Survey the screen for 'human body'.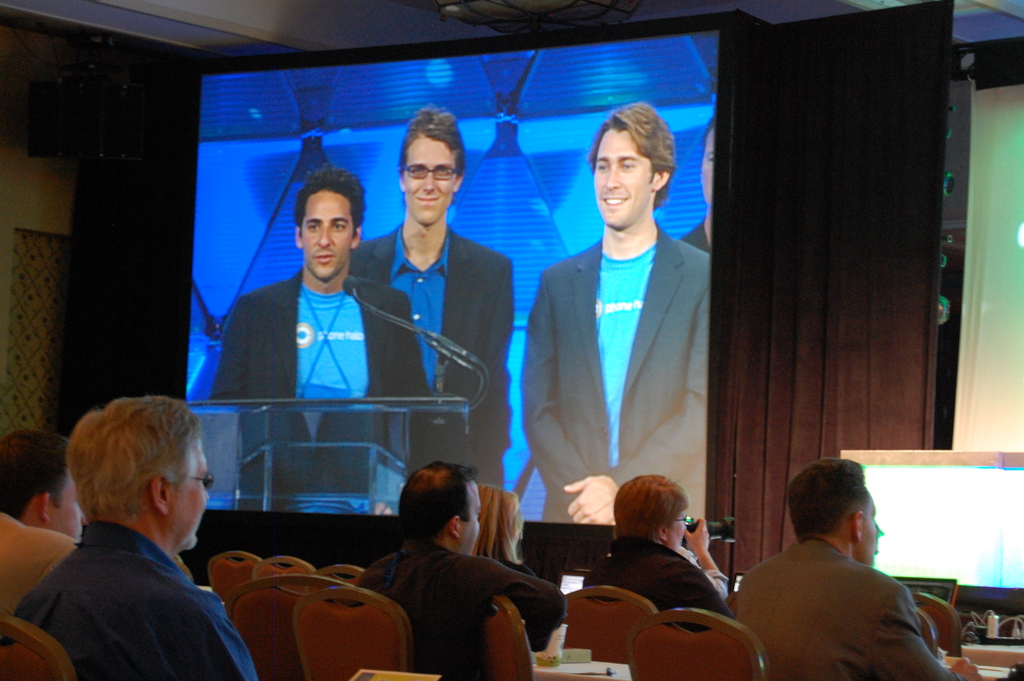
Survey found: box=[586, 536, 729, 637].
